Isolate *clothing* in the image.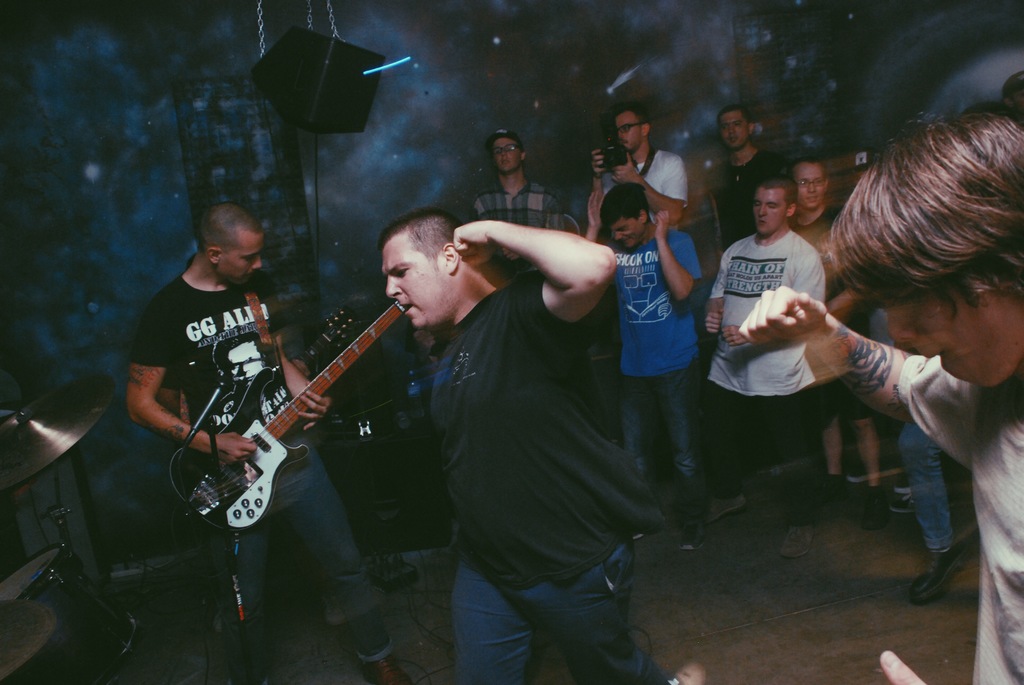
Isolated region: <bbox>806, 196, 883, 430</bbox>.
